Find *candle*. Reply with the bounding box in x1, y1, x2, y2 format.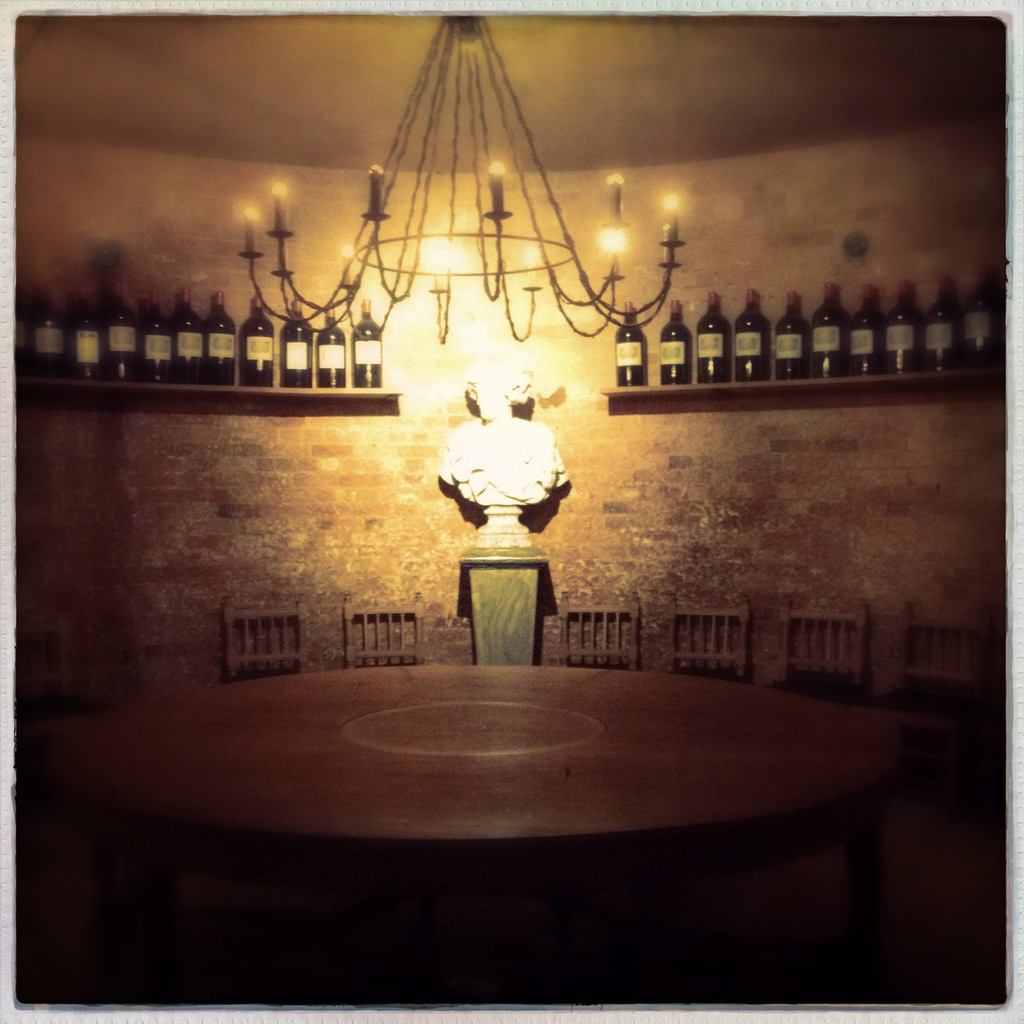
606, 174, 624, 225.
